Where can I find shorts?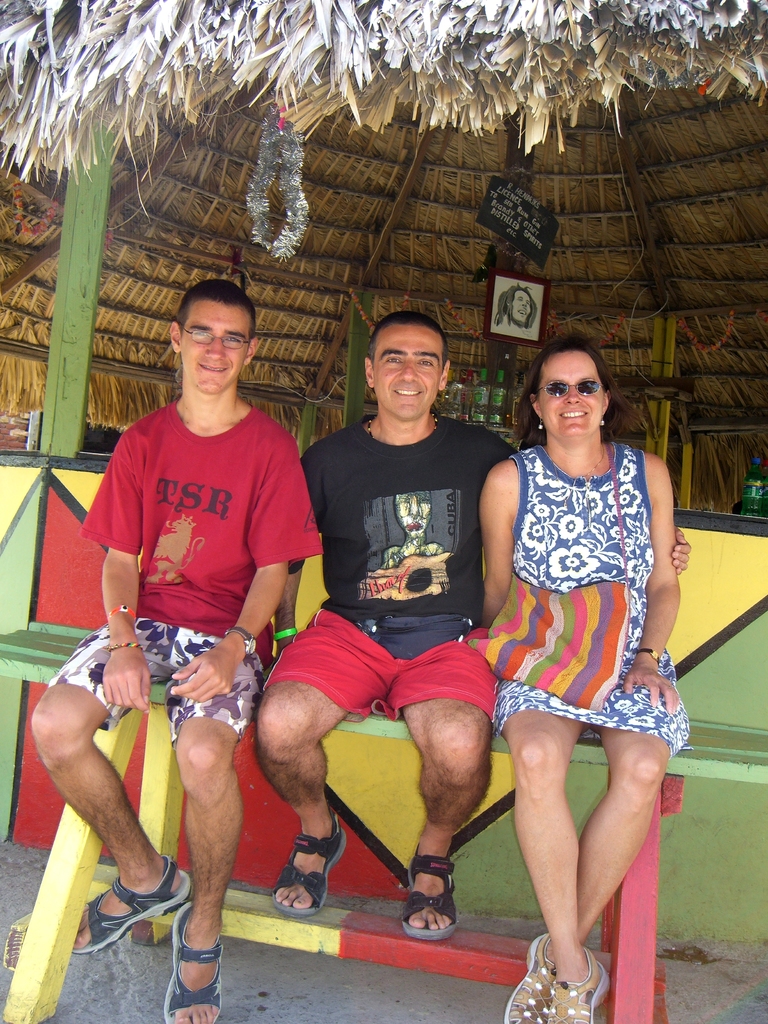
You can find it at rect(259, 608, 500, 719).
